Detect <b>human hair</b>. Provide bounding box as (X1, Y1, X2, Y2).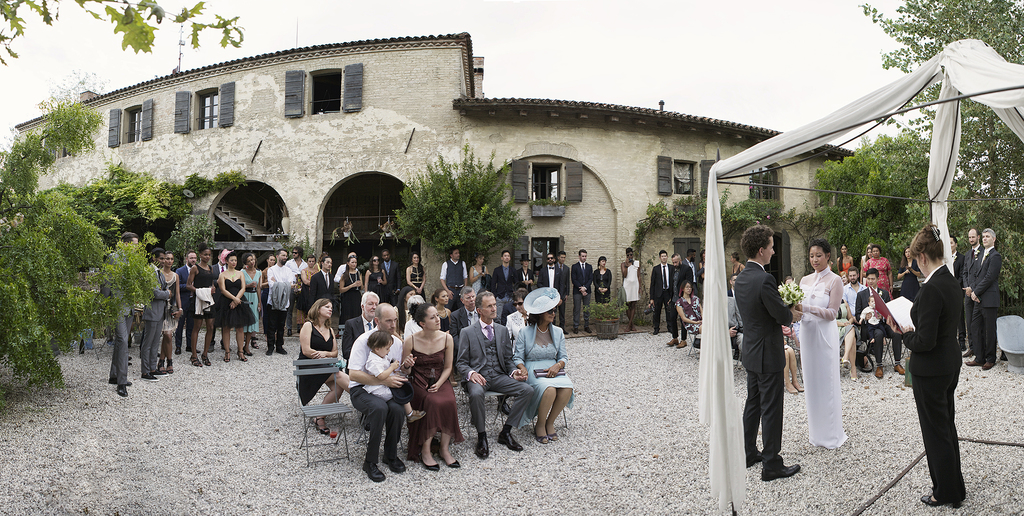
(369, 330, 395, 351).
